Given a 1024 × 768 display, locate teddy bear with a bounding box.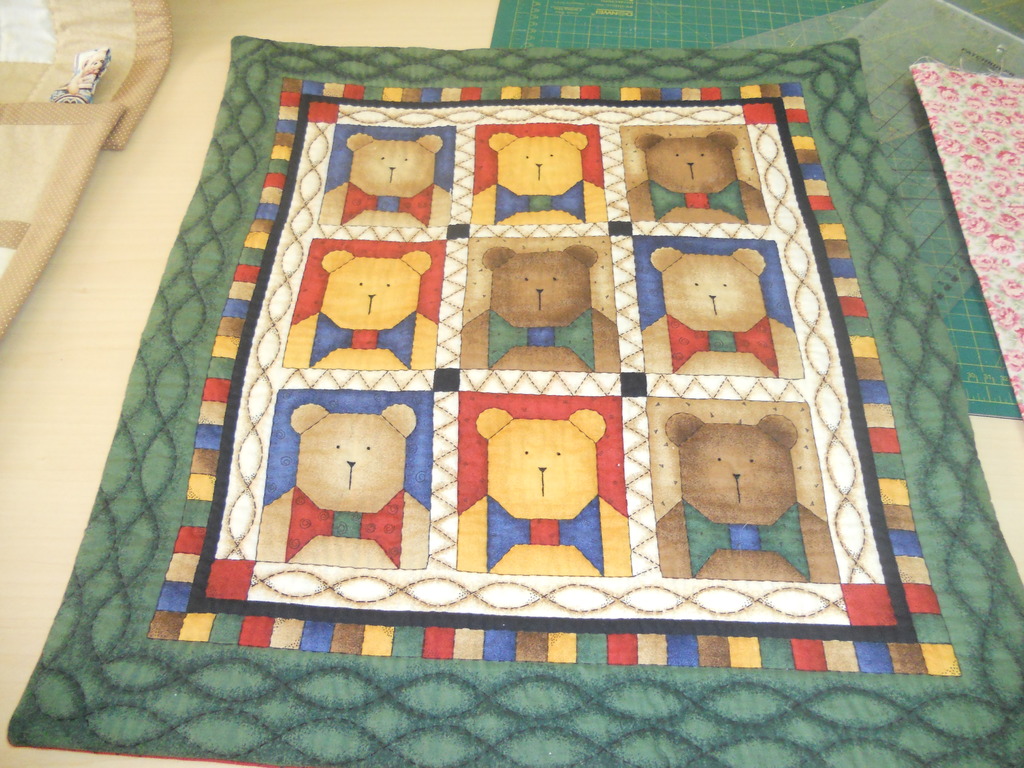
Located: <bbox>637, 246, 800, 373</bbox>.
